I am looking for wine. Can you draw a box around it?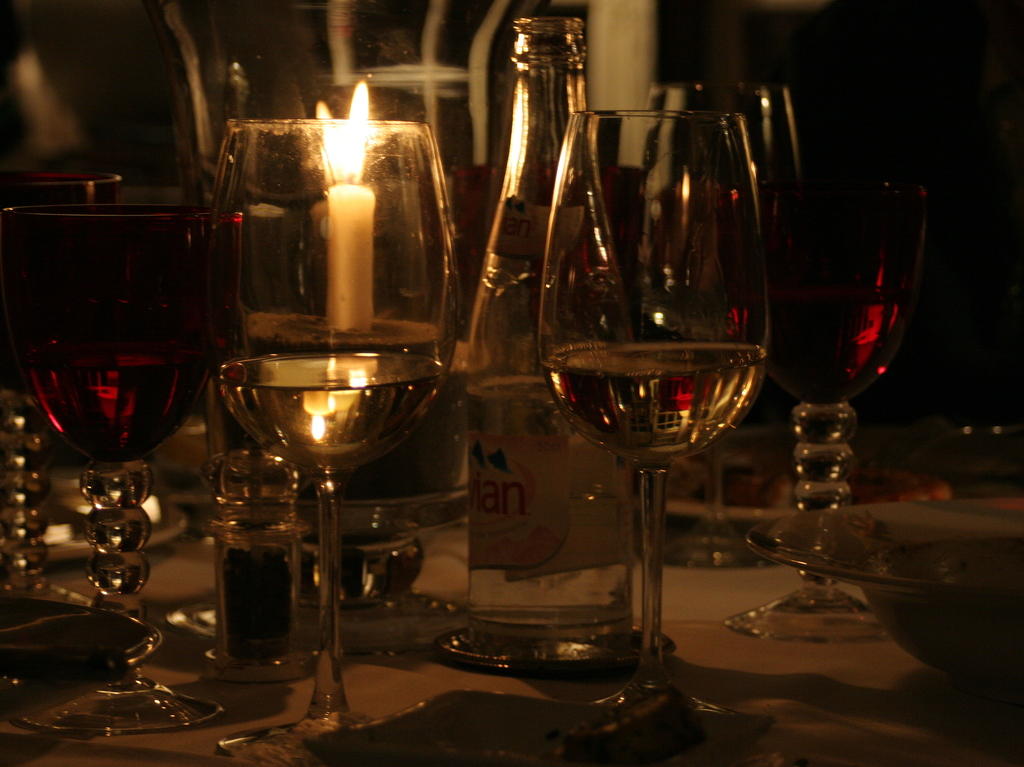
Sure, the bounding box is <box>548,338,755,460</box>.
